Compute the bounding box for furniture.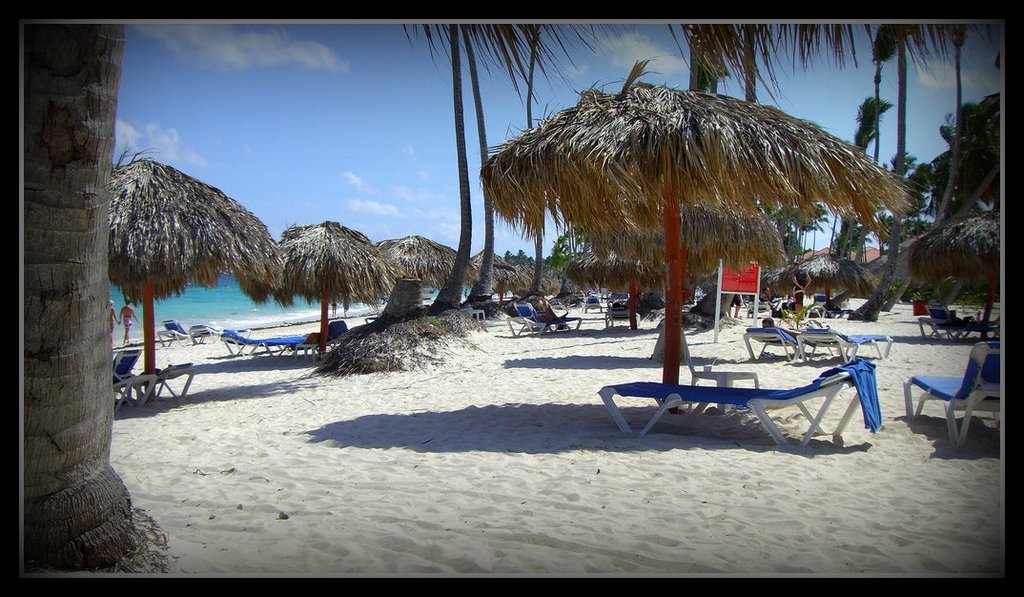
Rect(682, 353, 760, 414).
